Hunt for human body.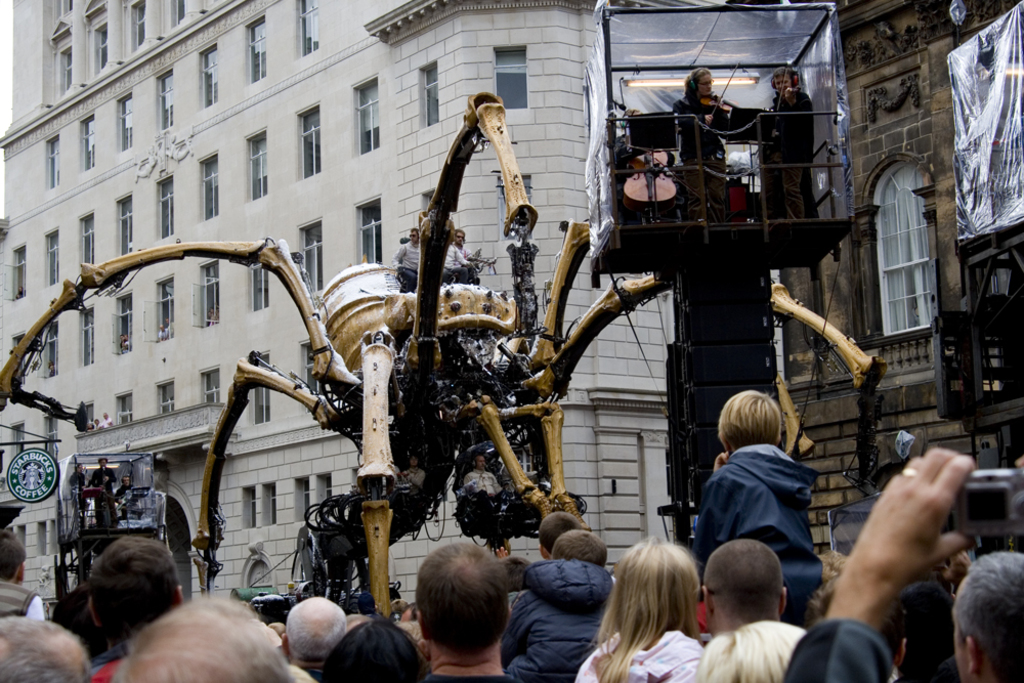
Hunted down at <bbox>462, 466, 498, 498</bbox>.
